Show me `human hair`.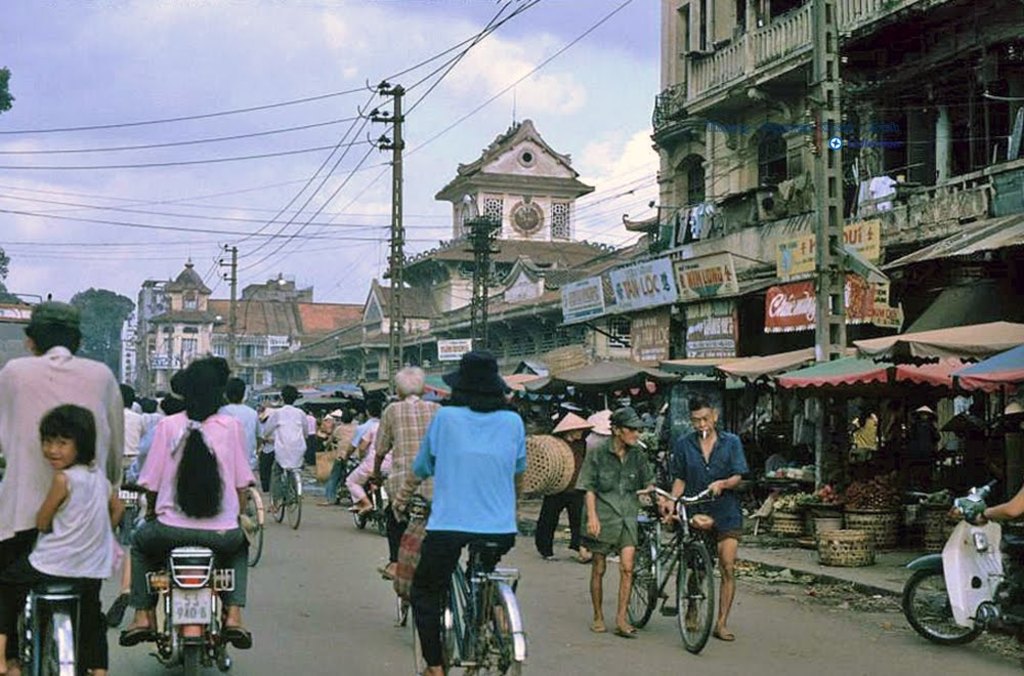
`human hair` is here: box=[23, 324, 82, 356].
